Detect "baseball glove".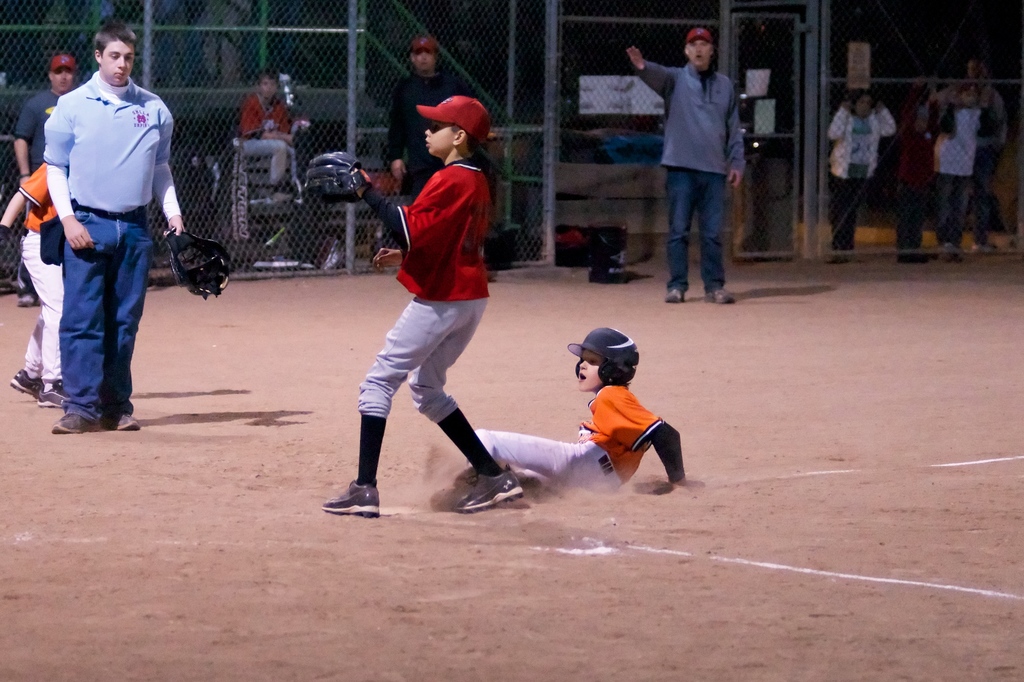
Detected at l=162, t=227, r=231, b=300.
